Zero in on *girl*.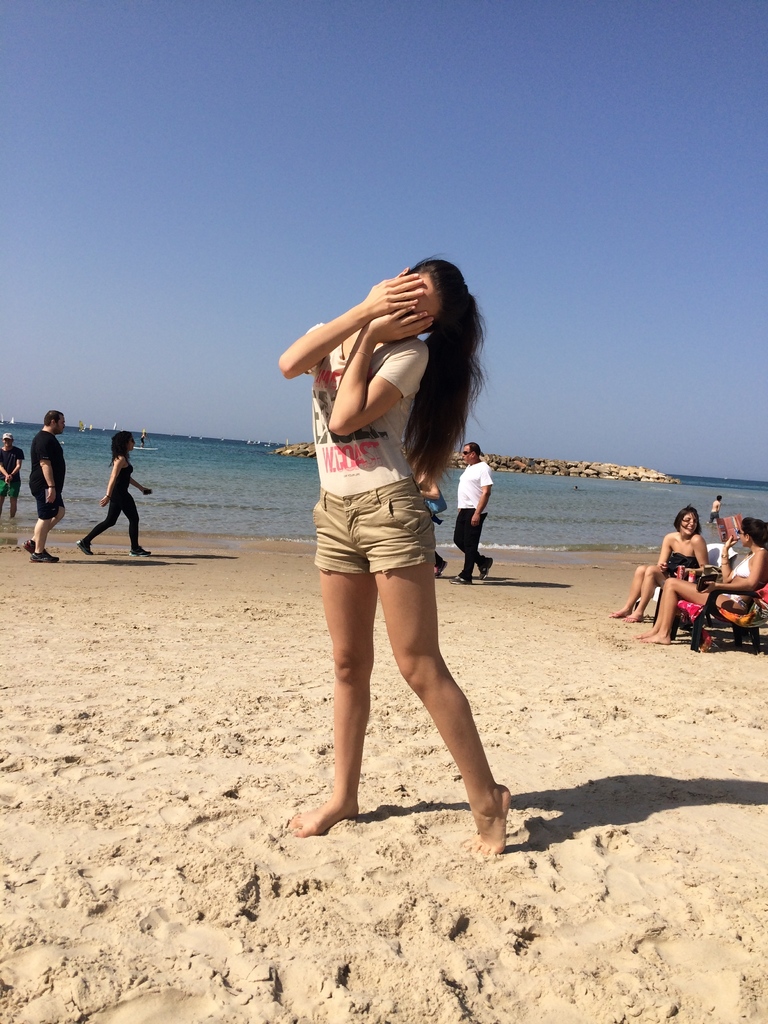
Zeroed in: pyautogui.locateOnScreen(628, 516, 767, 644).
